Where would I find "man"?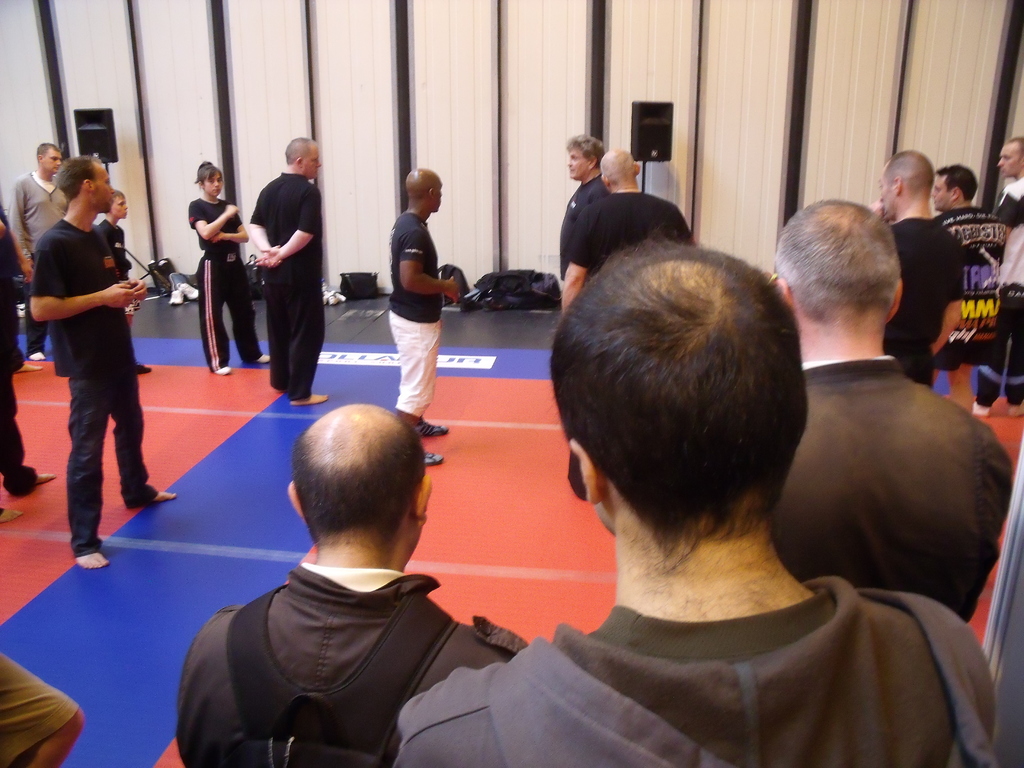
At bbox(932, 161, 1011, 367).
